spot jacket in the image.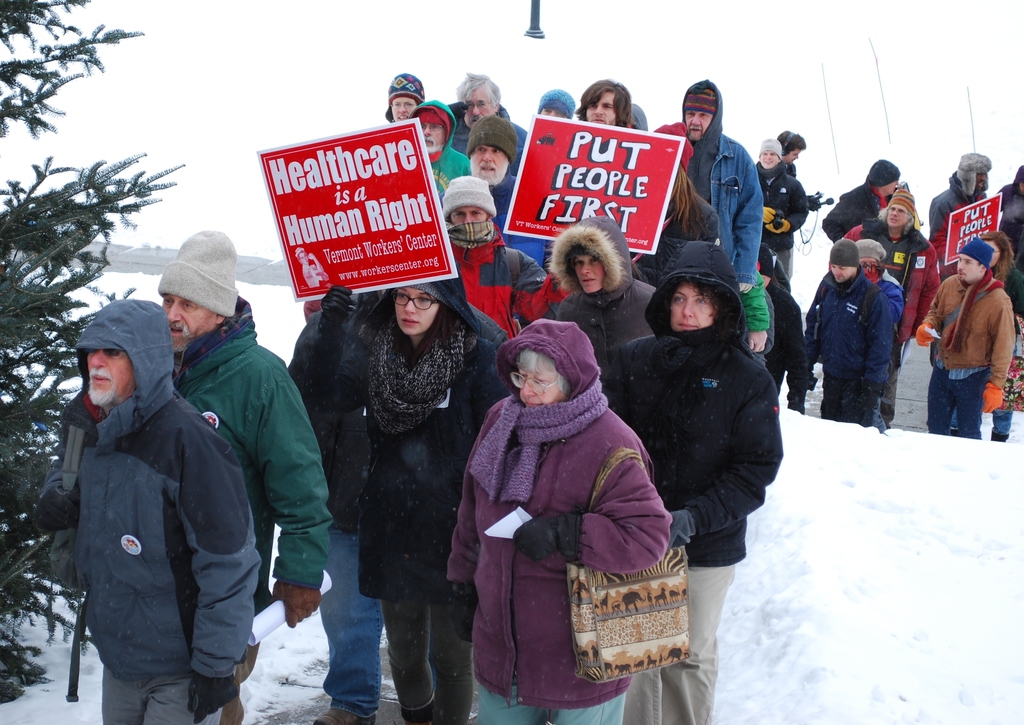
jacket found at locate(820, 183, 876, 249).
